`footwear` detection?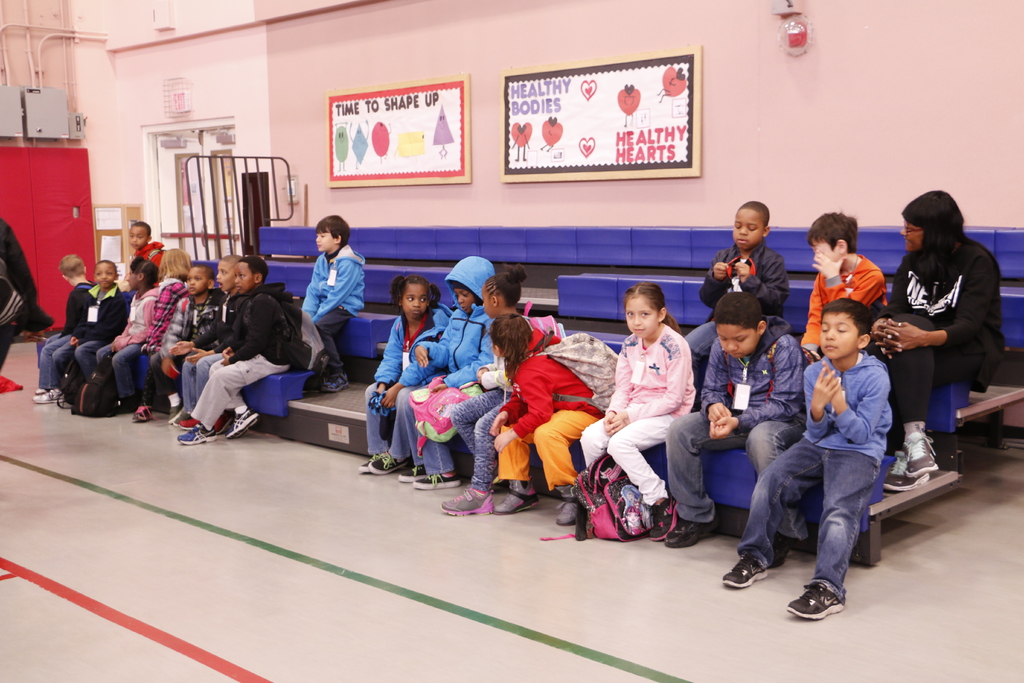
[128, 406, 156, 424]
